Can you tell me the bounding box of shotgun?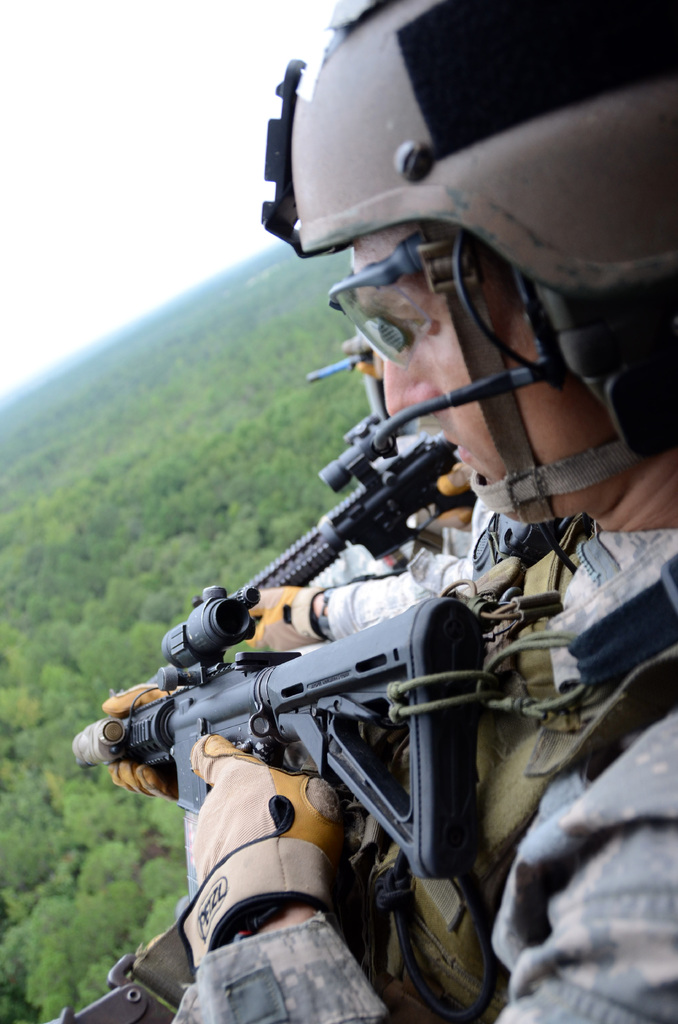
l=221, t=413, r=488, b=623.
